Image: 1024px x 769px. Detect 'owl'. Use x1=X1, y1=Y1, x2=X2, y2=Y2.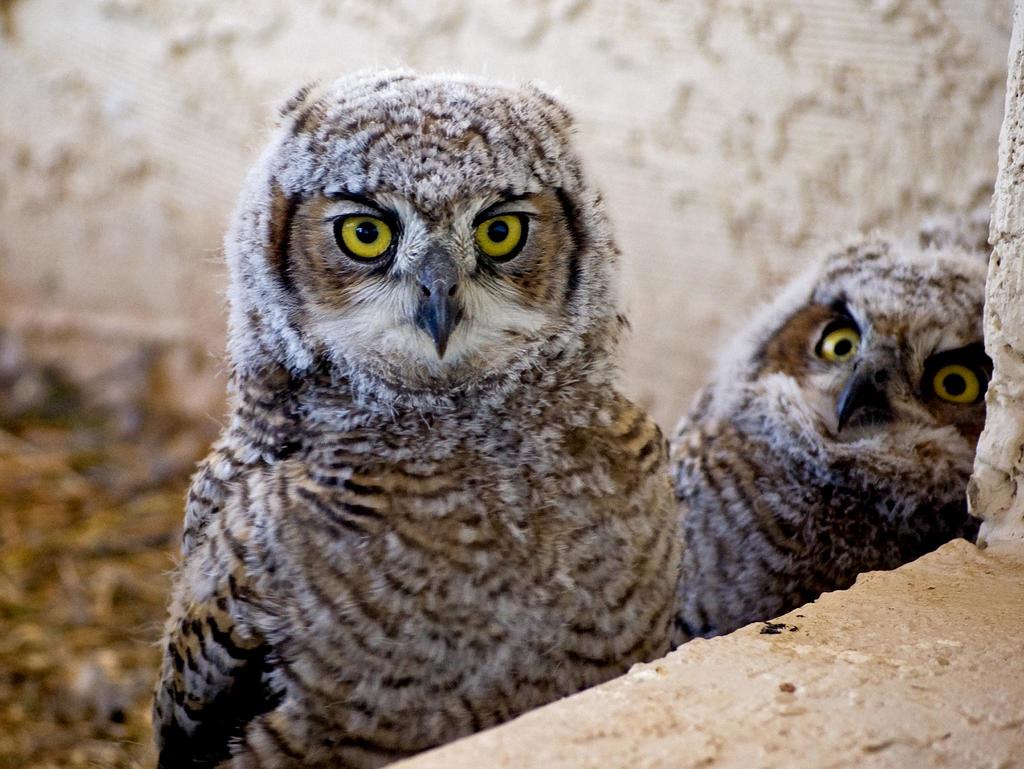
x1=662, y1=218, x2=980, y2=652.
